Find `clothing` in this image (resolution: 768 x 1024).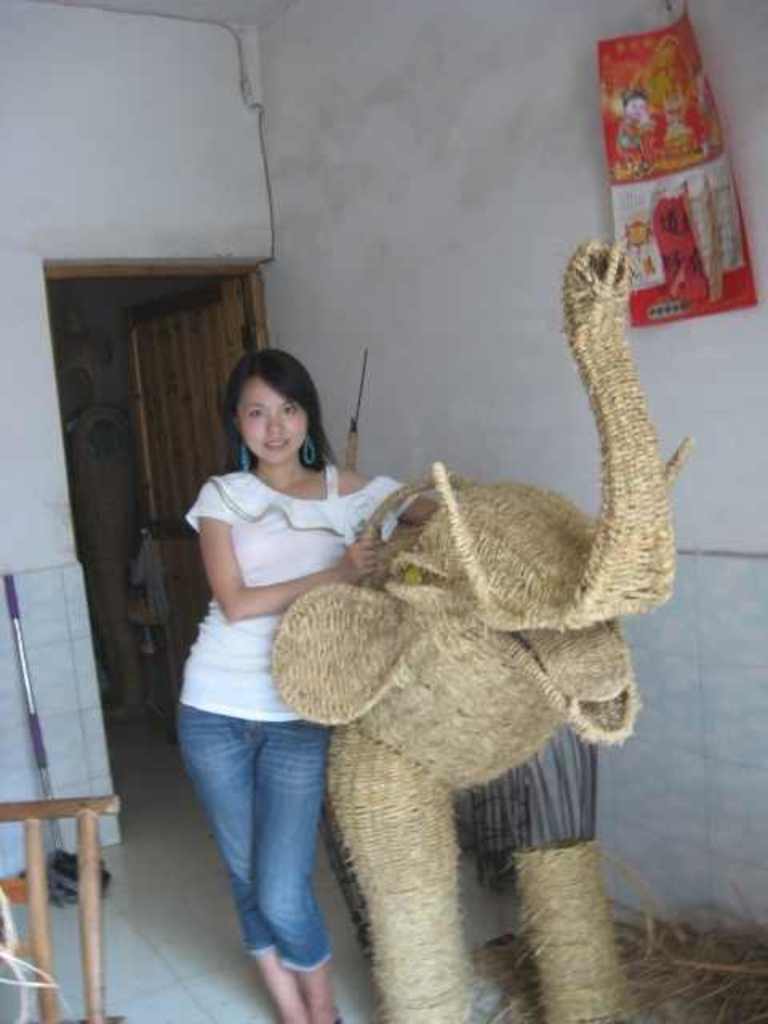
box(176, 469, 421, 974).
